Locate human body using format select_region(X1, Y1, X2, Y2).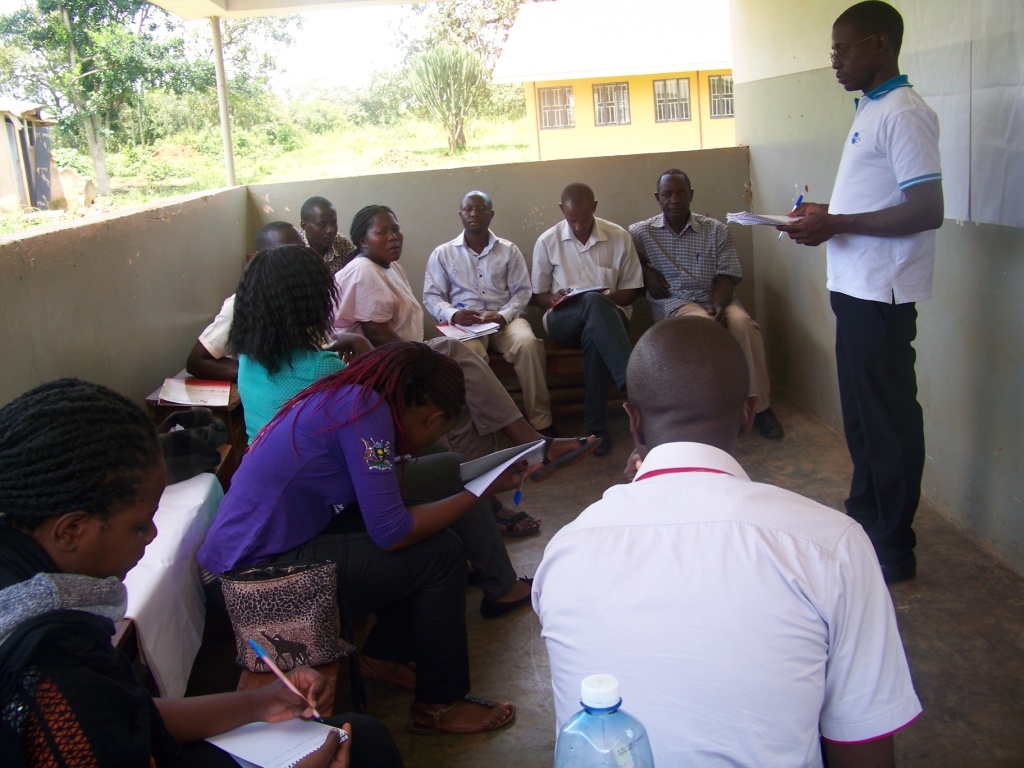
select_region(226, 236, 343, 449).
